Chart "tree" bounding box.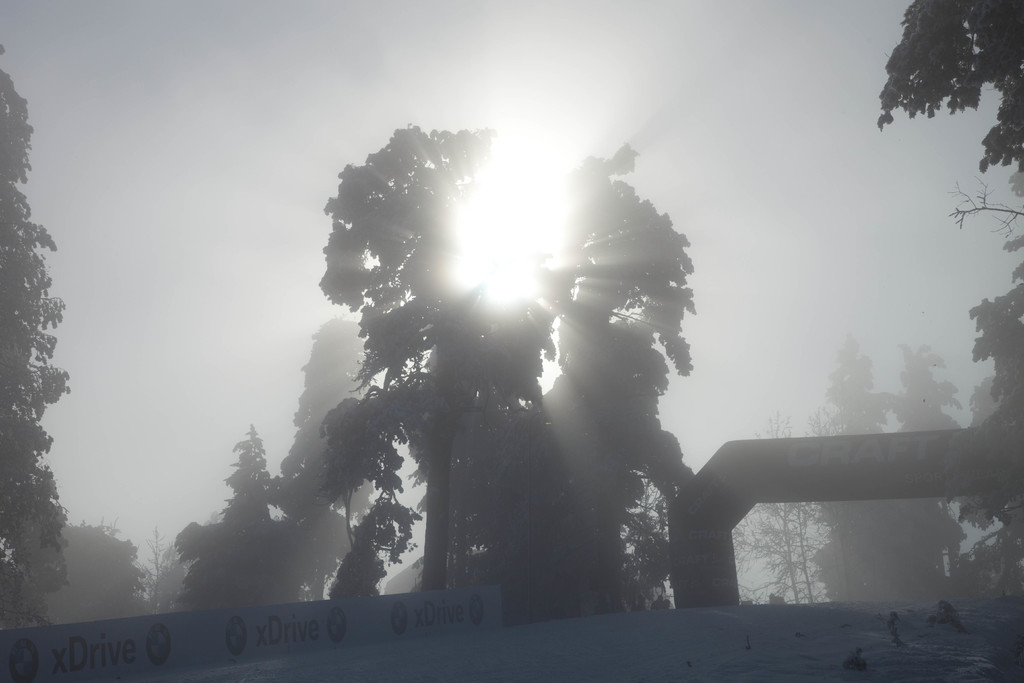
Charted: l=292, t=104, r=593, b=623.
